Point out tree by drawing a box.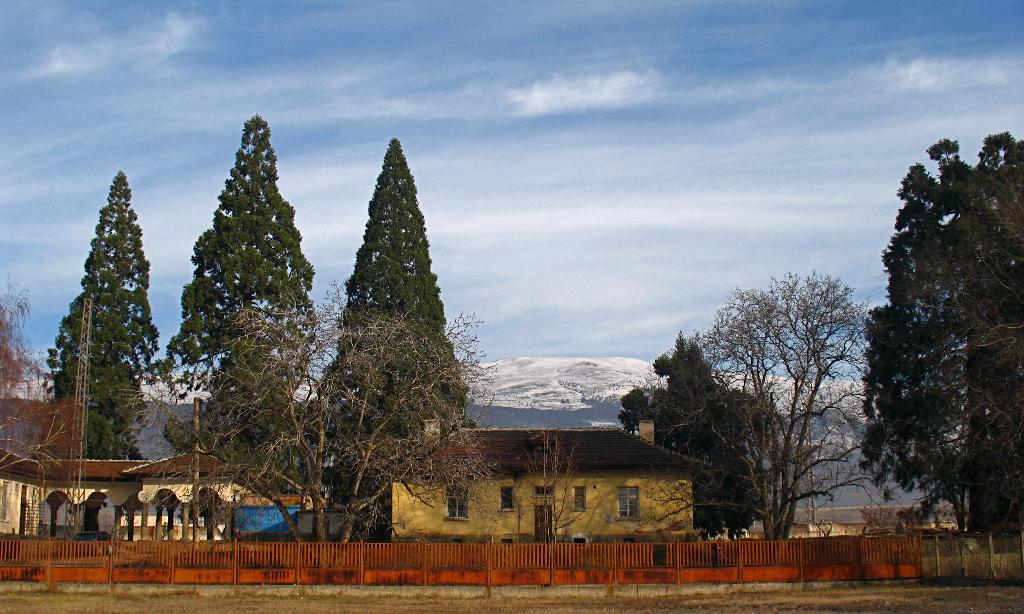
<bbox>127, 292, 501, 543</bbox>.
